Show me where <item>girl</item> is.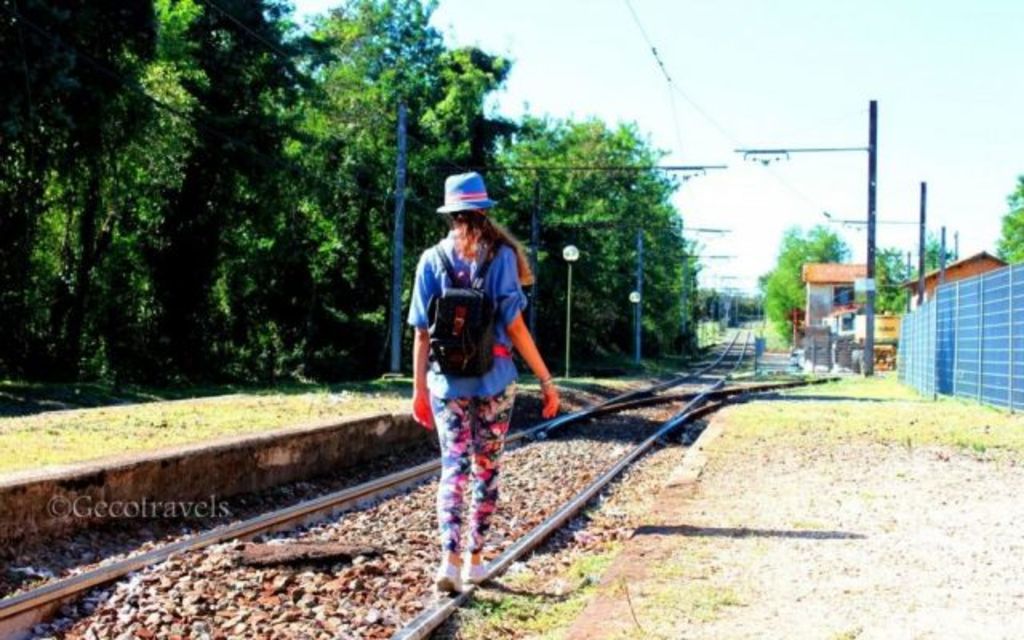
<item>girl</item> is at (405, 173, 562, 592).
